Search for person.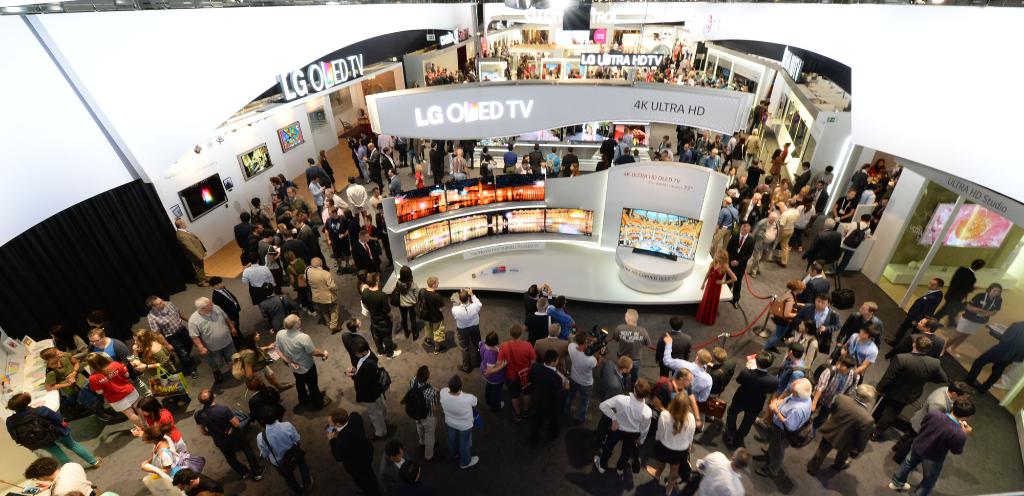
Found at (801, 216, 842, 268).
